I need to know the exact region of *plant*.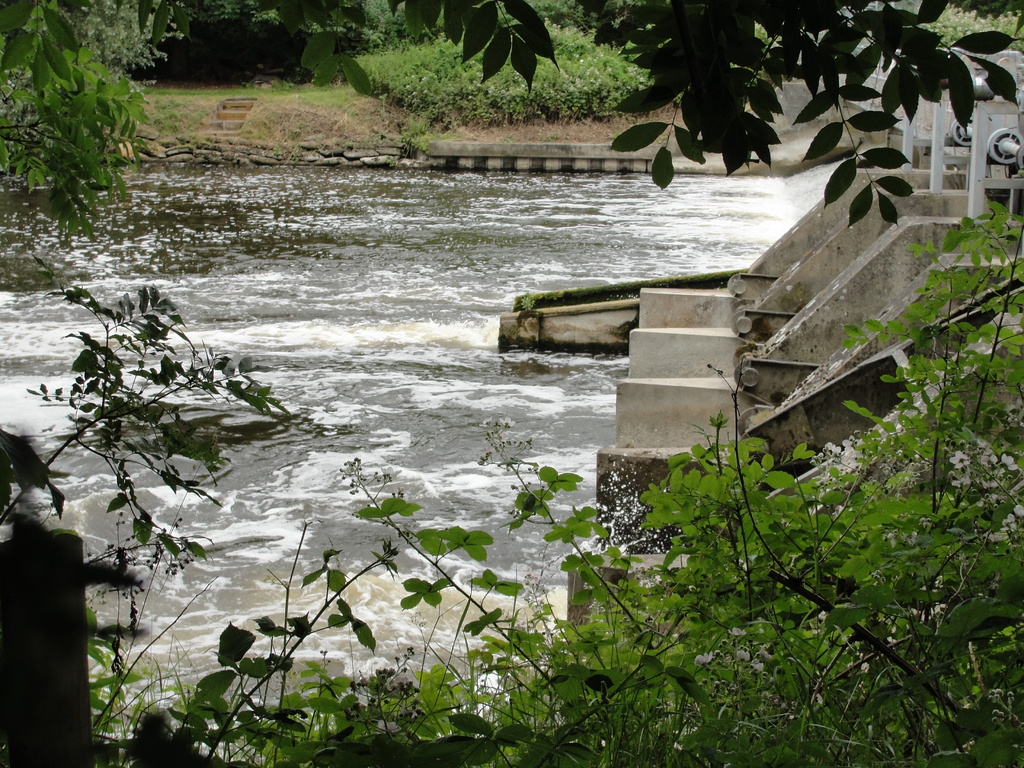
Region: bbox=[174, 0, 358, 32].
